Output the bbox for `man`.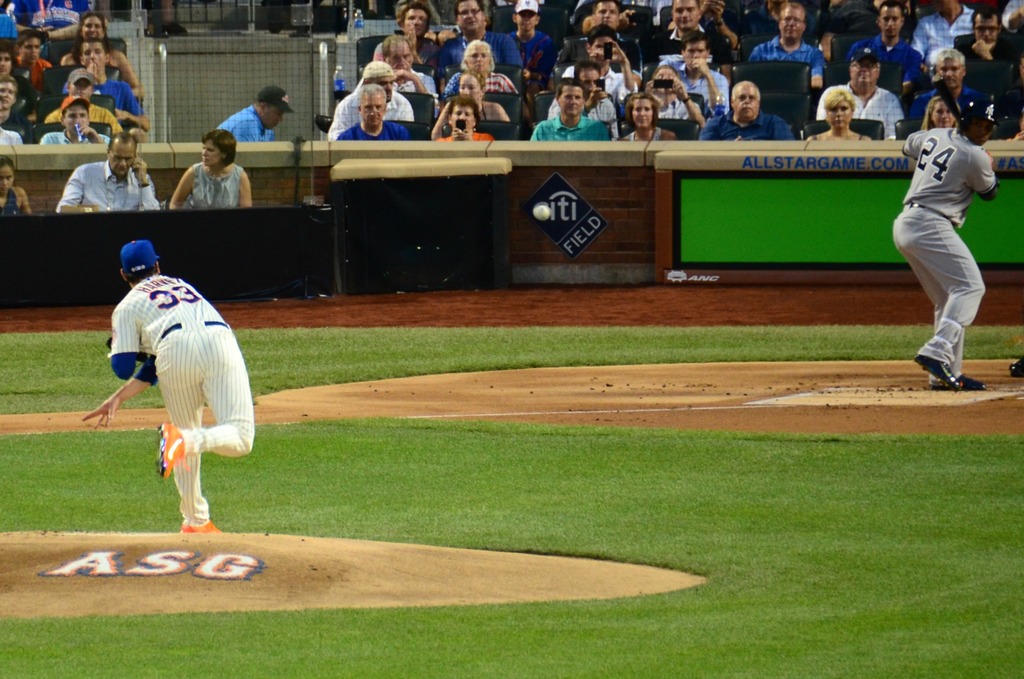
region(700, 79, 795, 140).
